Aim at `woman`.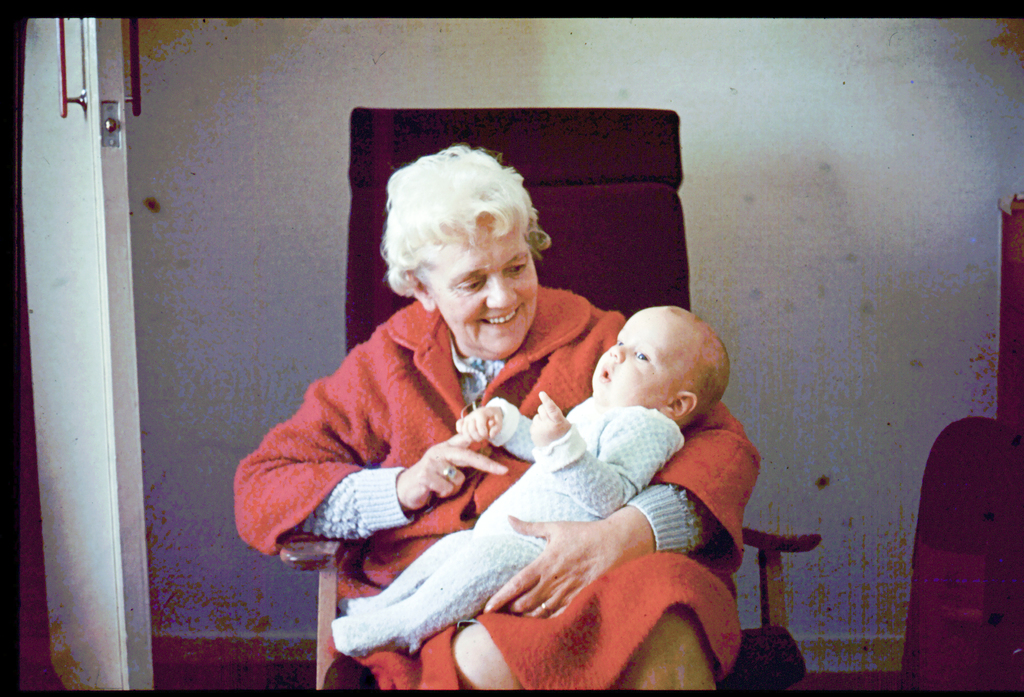
Aimed at <region>266, 132, 707, 671</region>.
